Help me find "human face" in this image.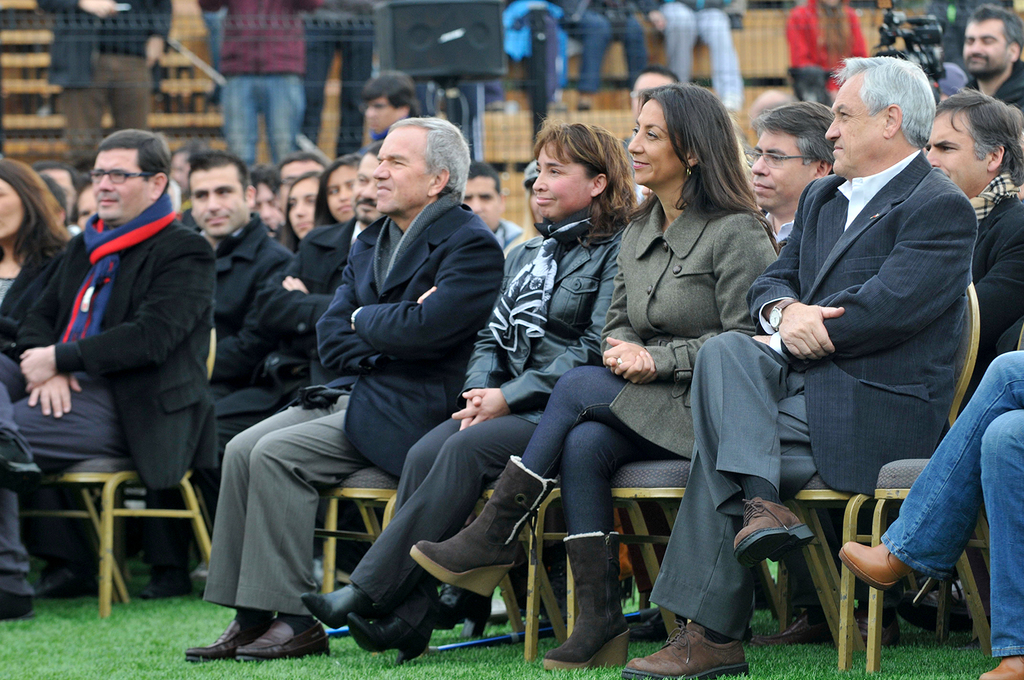
Found it: (293,184,324,235).
